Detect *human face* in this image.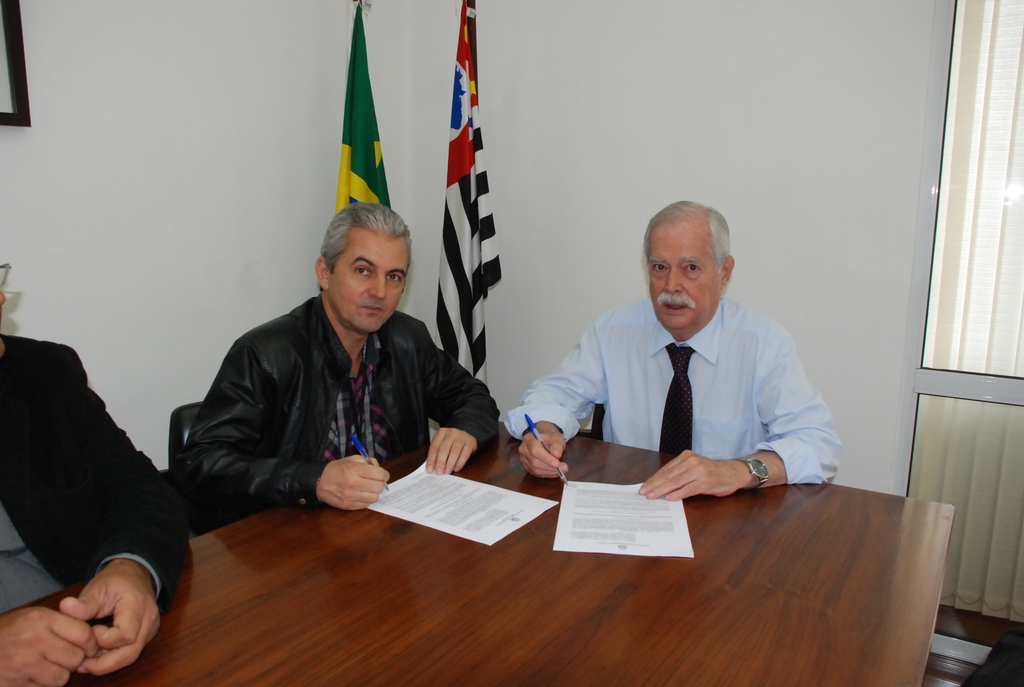
Detection: bbox=[648, 215, 721, 329].
